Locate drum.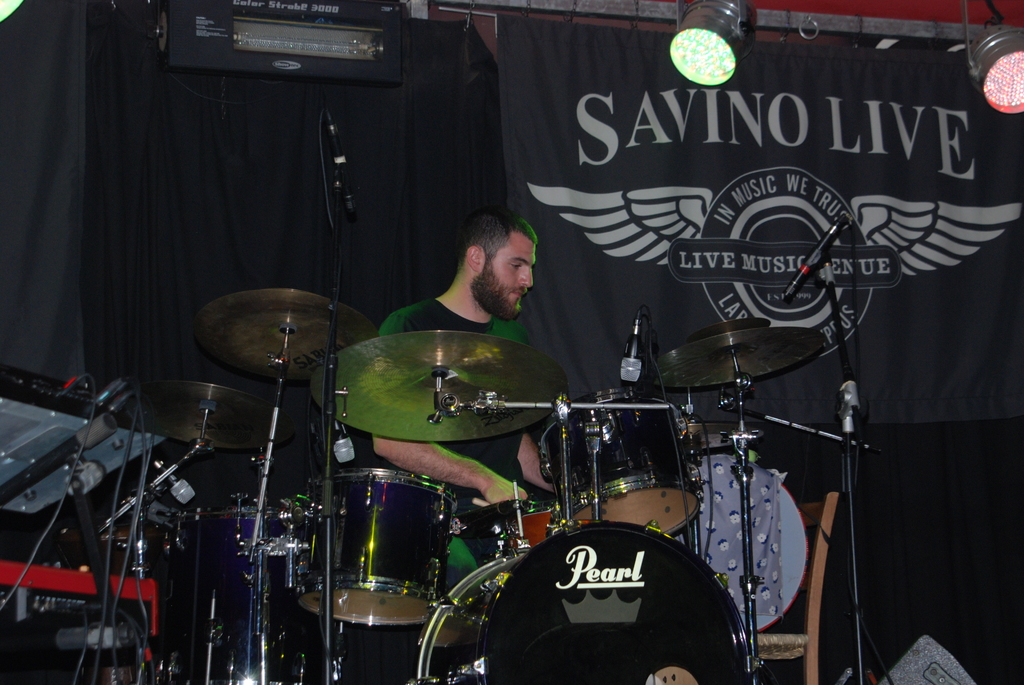
Bounding box: crop(211, 505, 321, 684).
